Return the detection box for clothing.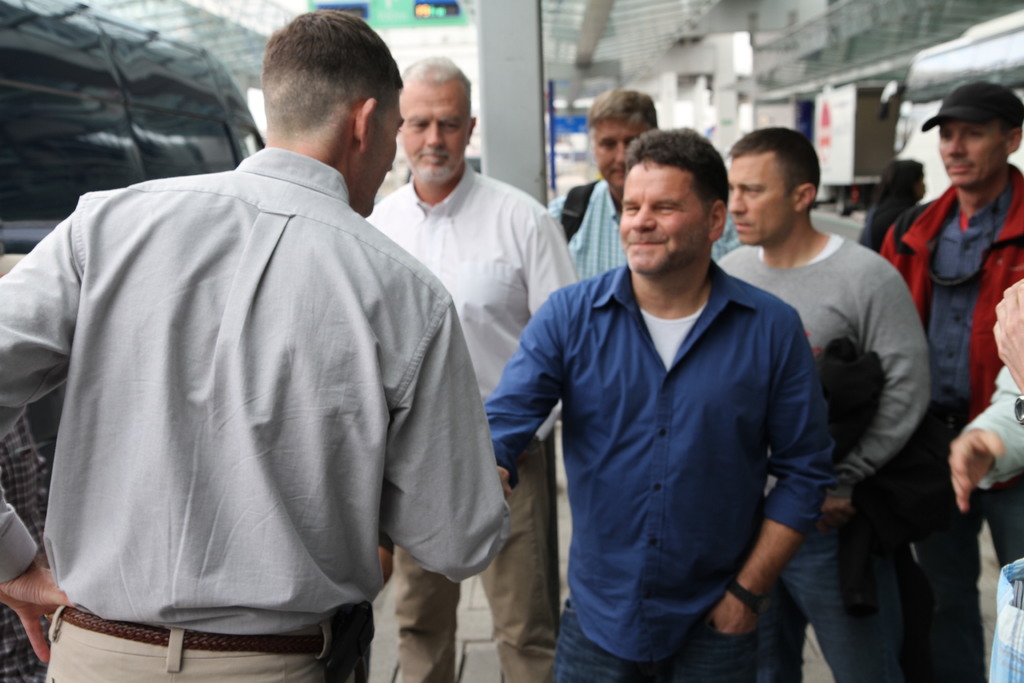
<bbox>365, 161, 587, 682</bbox>.
